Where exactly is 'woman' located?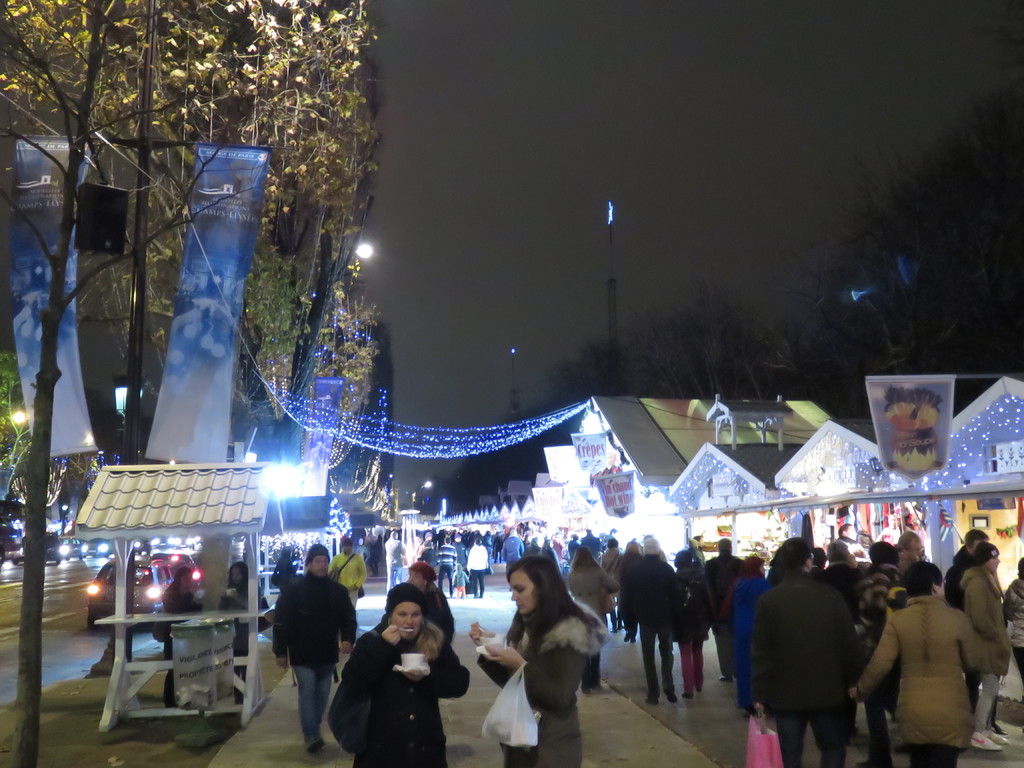
Its bounding box is pyautogui.locateOnScreen(419, 540, 436, 570).
